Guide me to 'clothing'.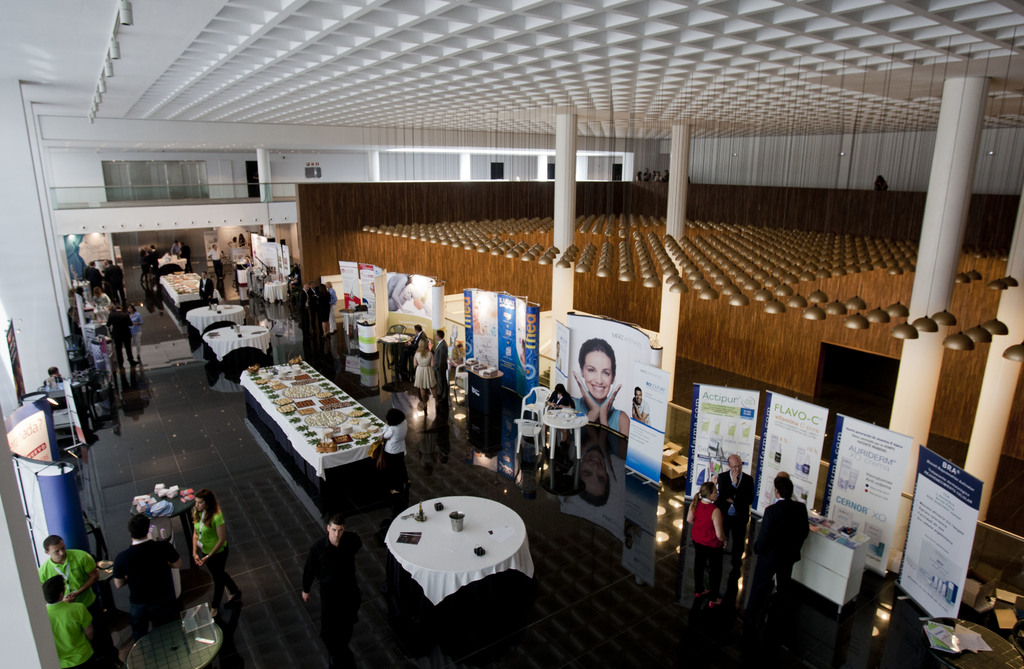
Guidance: crop(632, 399, 651, 426).
